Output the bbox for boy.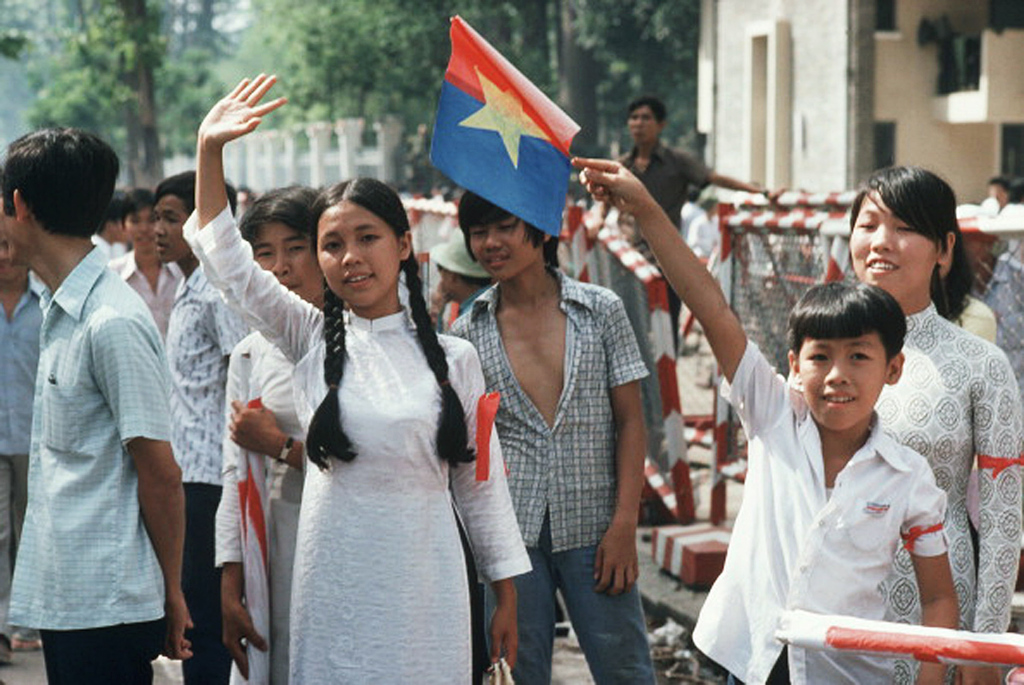
(207,185,345,679).
